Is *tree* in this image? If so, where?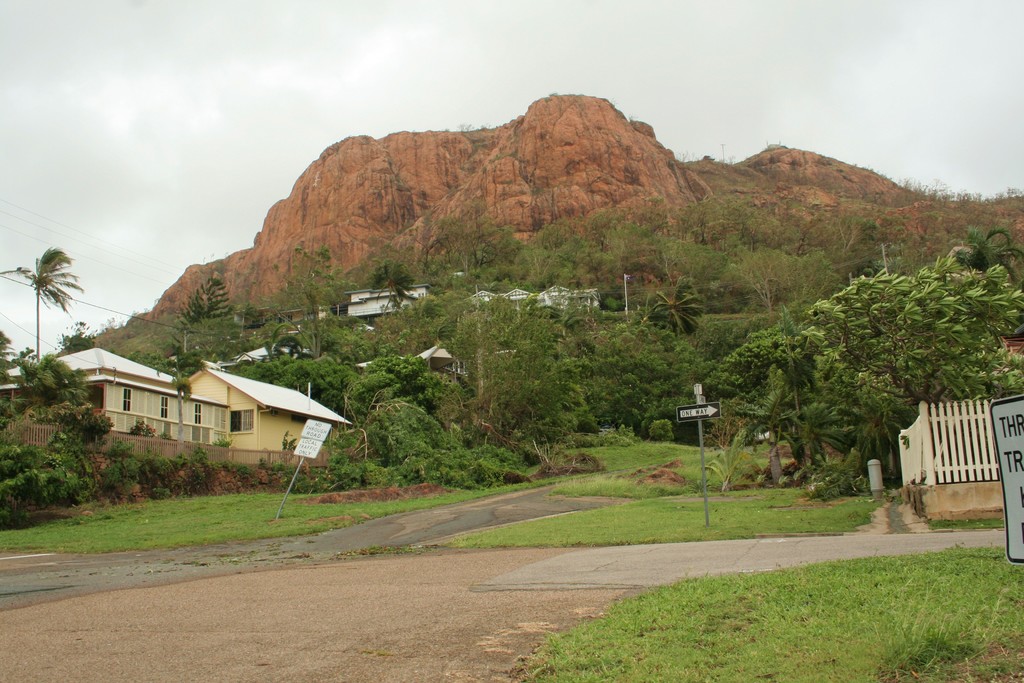
Yes, at (x1=0, y1=326, x2=19, y2=387).
